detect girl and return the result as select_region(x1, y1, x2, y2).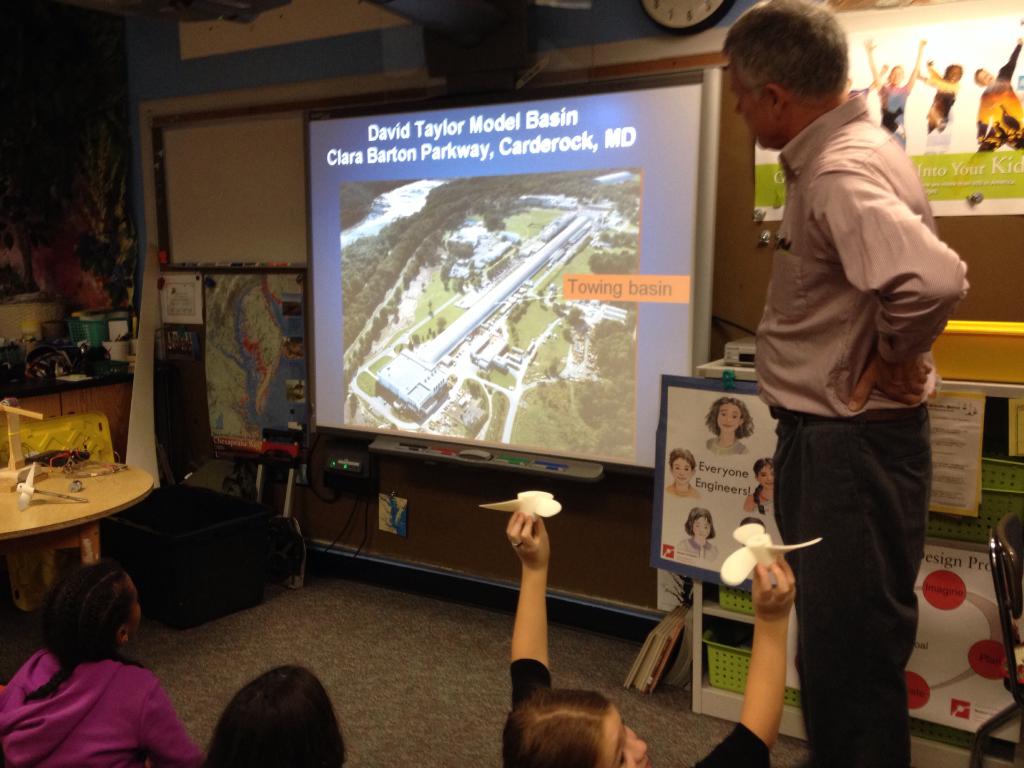
select_region(707, 401, 748, 452).
